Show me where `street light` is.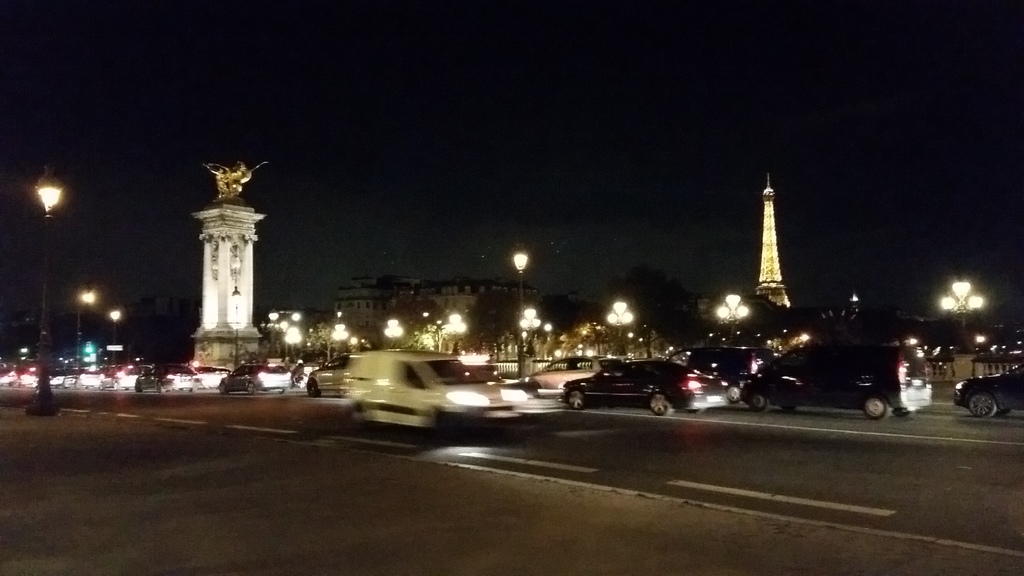
`street light` is at bbox=[931, 277, 989, 343].
